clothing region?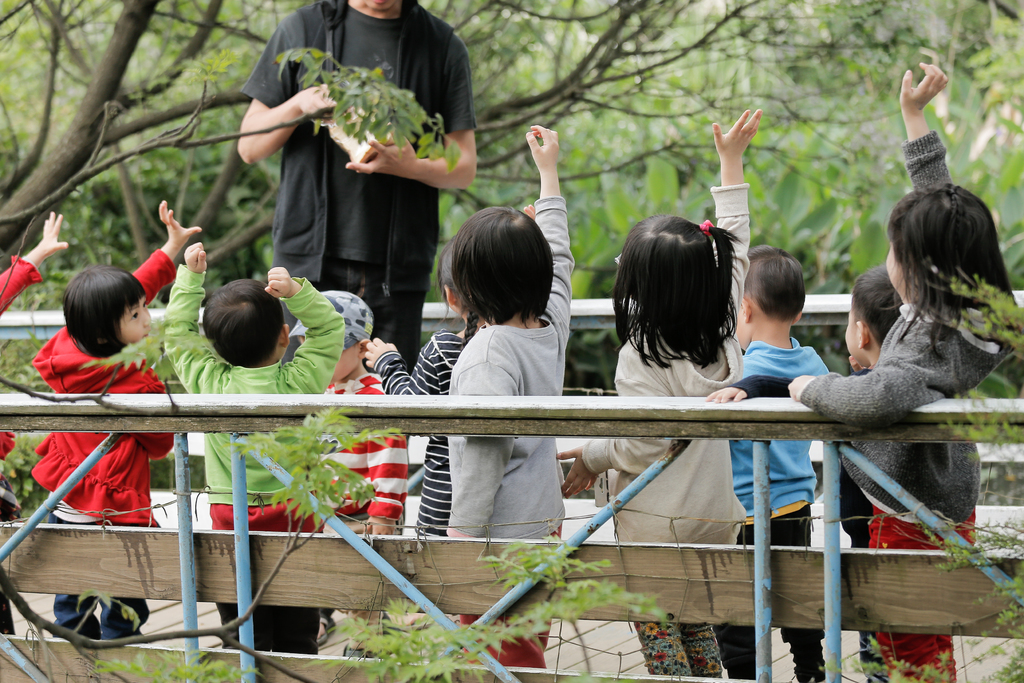
246:0:459:364
